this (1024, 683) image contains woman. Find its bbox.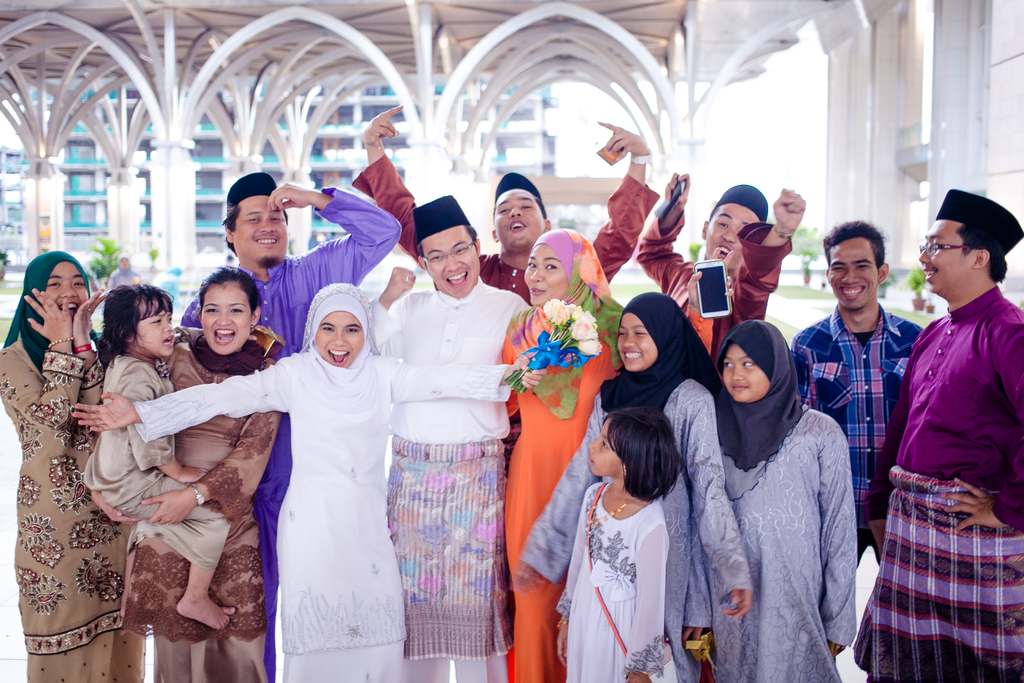
Rect(0, 252, 149, 682).
